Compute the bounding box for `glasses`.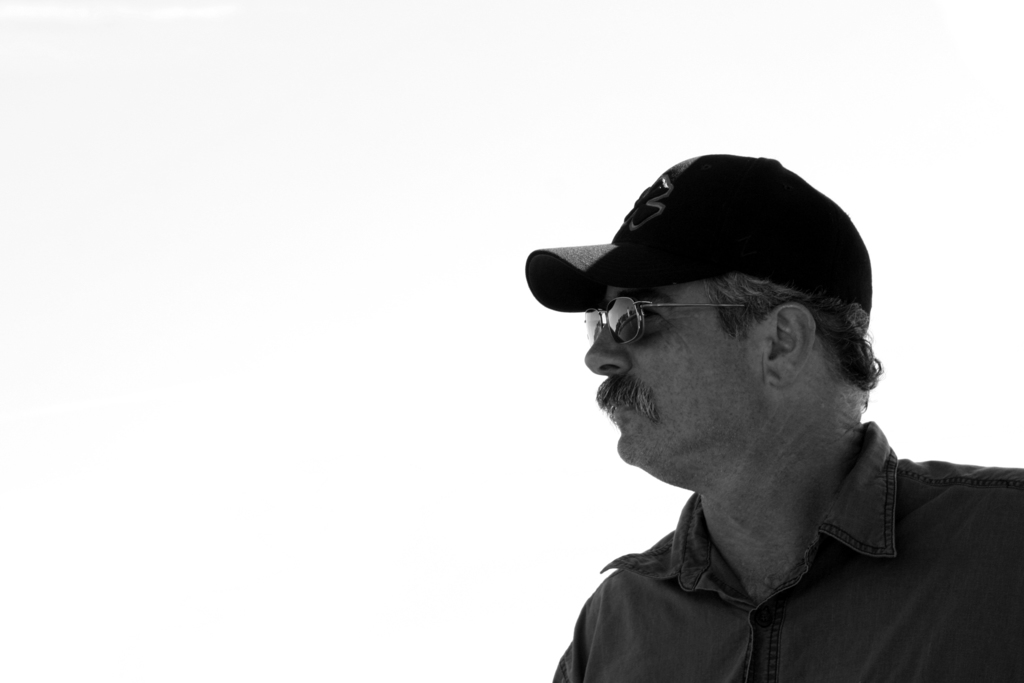
(597, 293, 734, 342).
